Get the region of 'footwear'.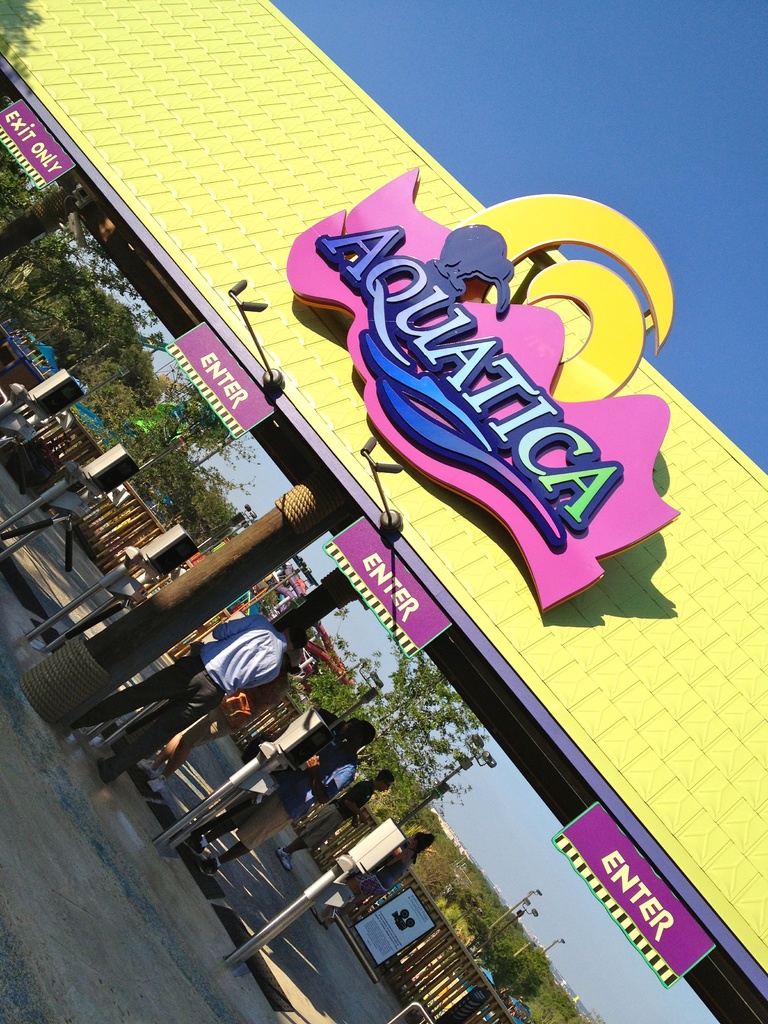
select_region(312, 909, 333, 929).
